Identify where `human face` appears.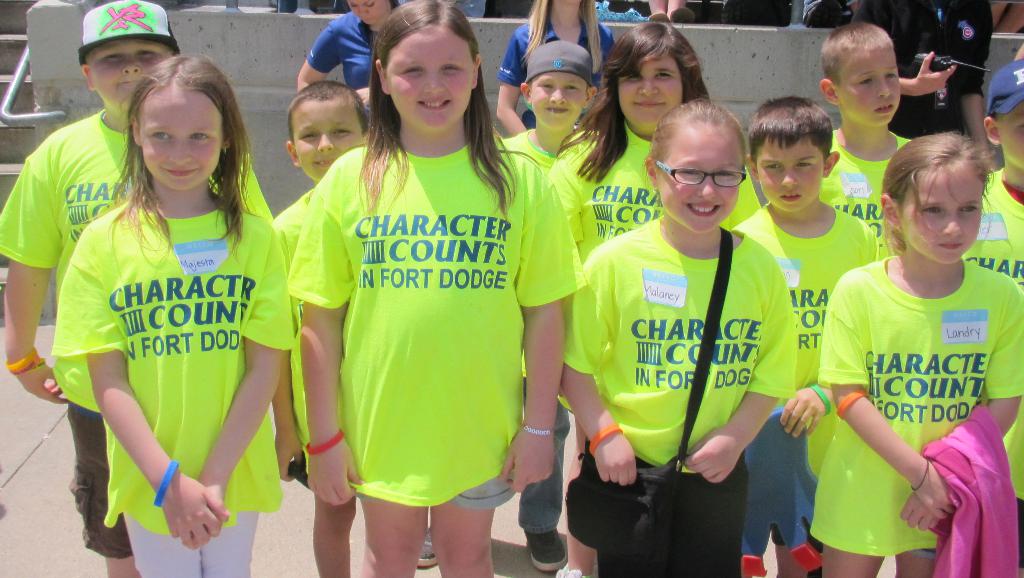
Appears at Rect(89, 39, 173, 108).
